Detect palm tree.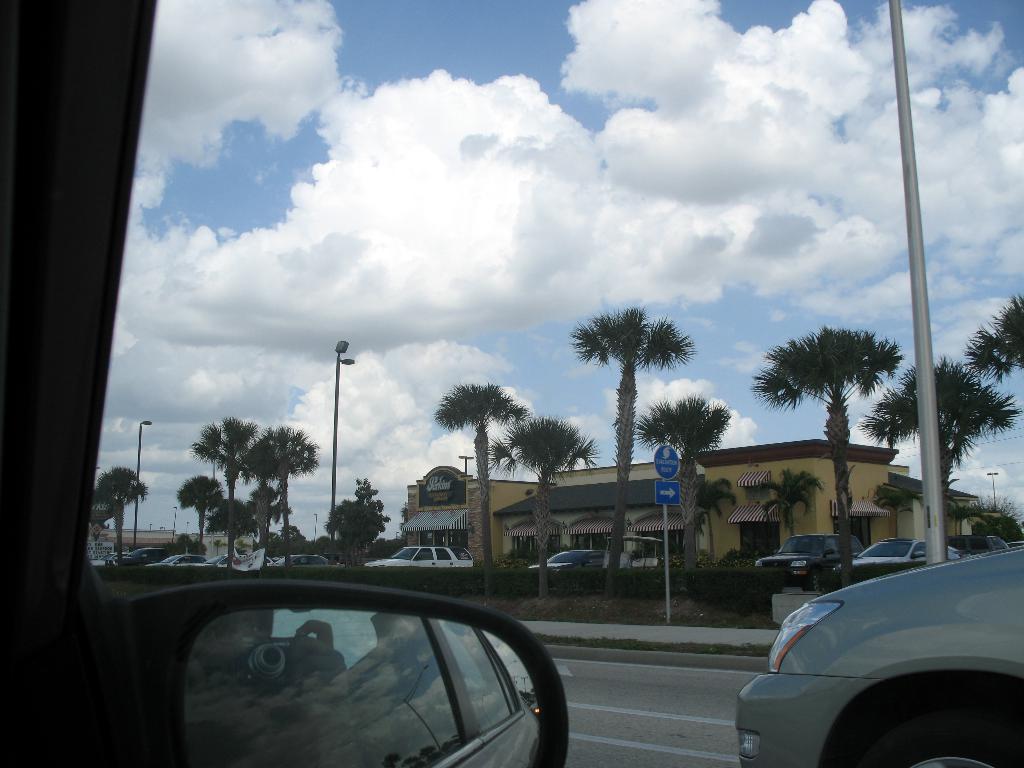
Detected at [254, 430, 315, 534].
